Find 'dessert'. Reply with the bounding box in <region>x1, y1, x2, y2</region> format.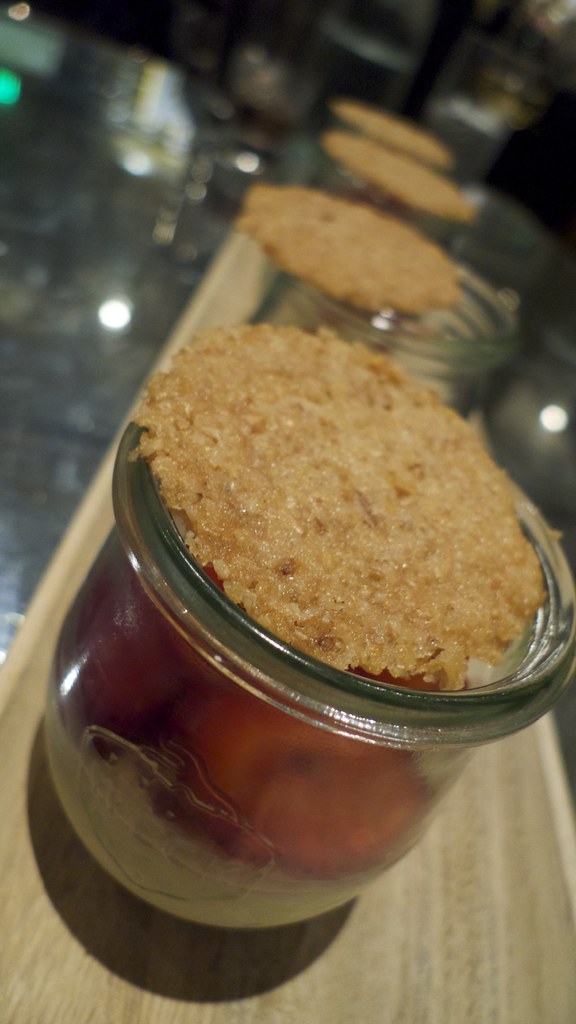
<region>315, 136, 476, 220</region>.
